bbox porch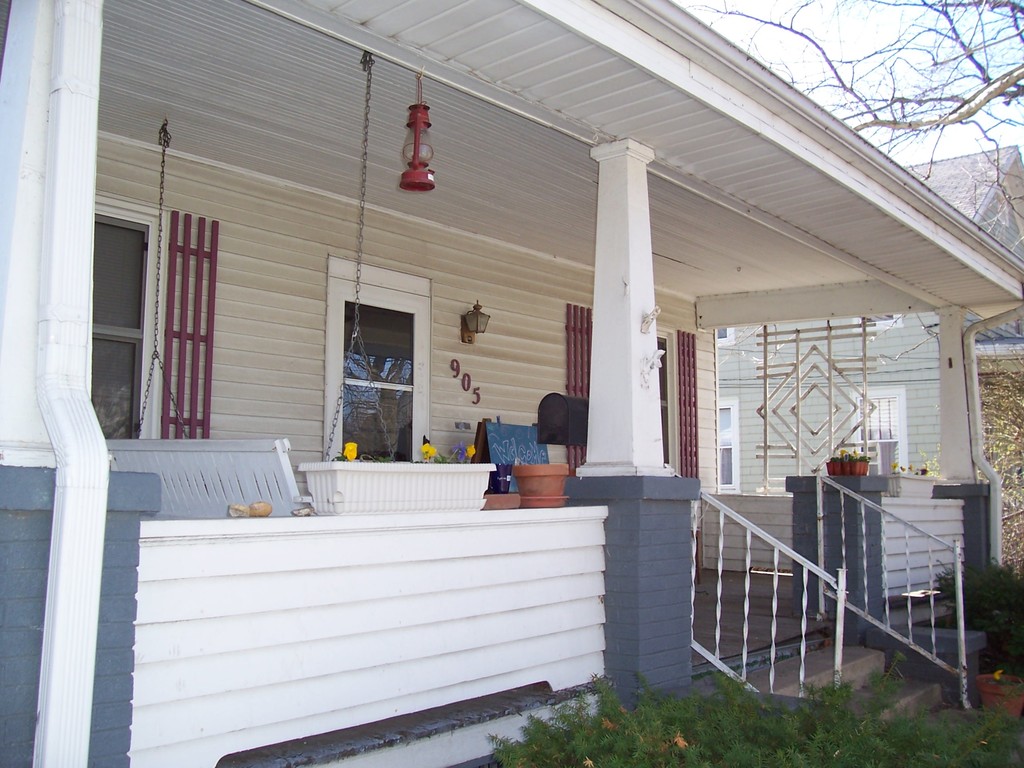
<region>0, 563, 952, 767</region>
